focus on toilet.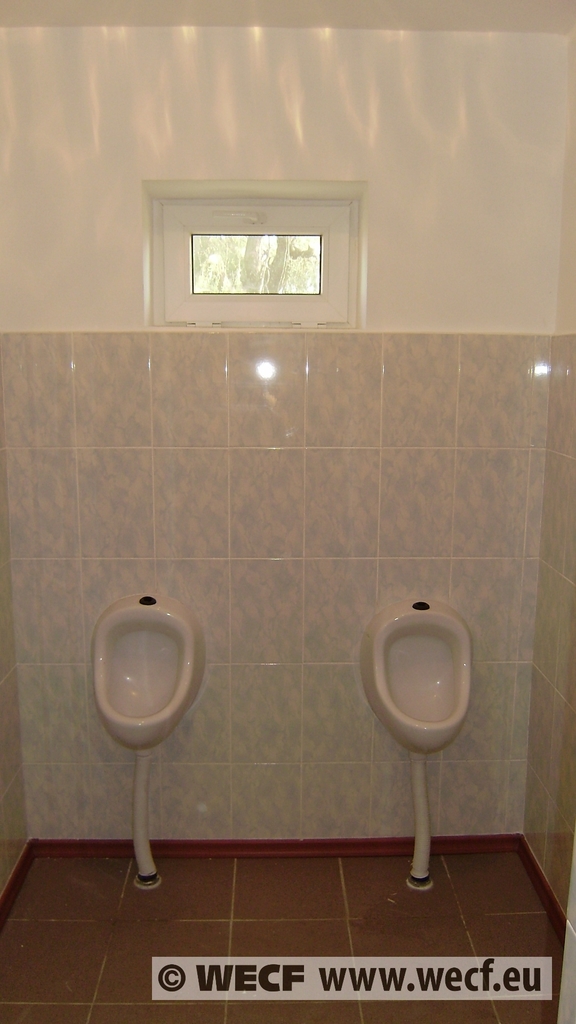
Focused at bbox=(88, 586, 209, 750).
